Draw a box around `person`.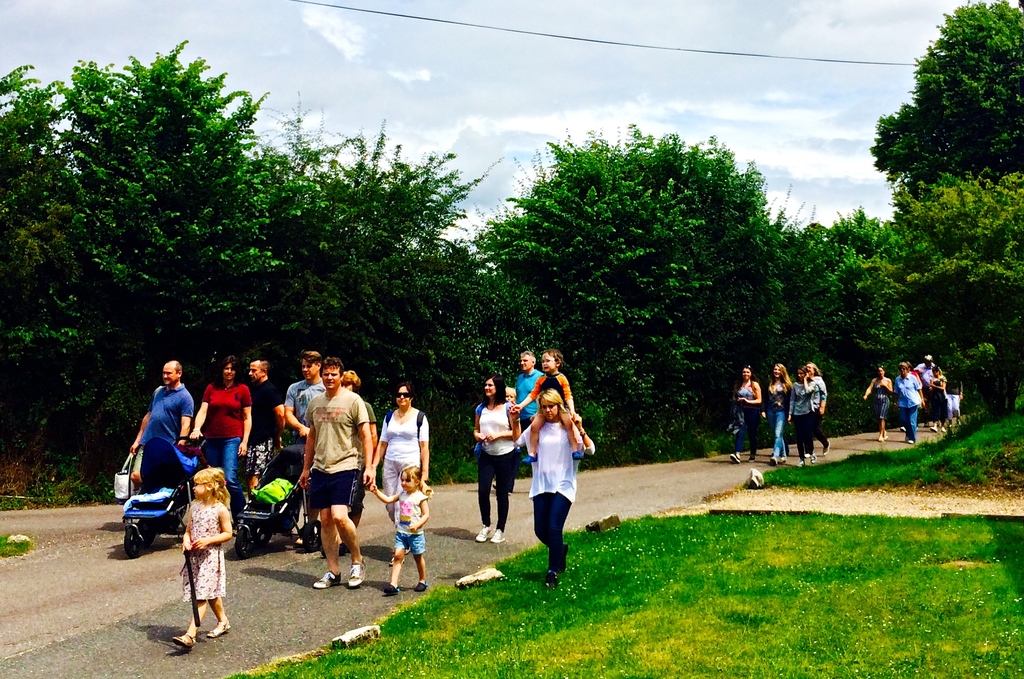
{"left": 514, "top": 348, "right": 582, "bottom": 463}.
